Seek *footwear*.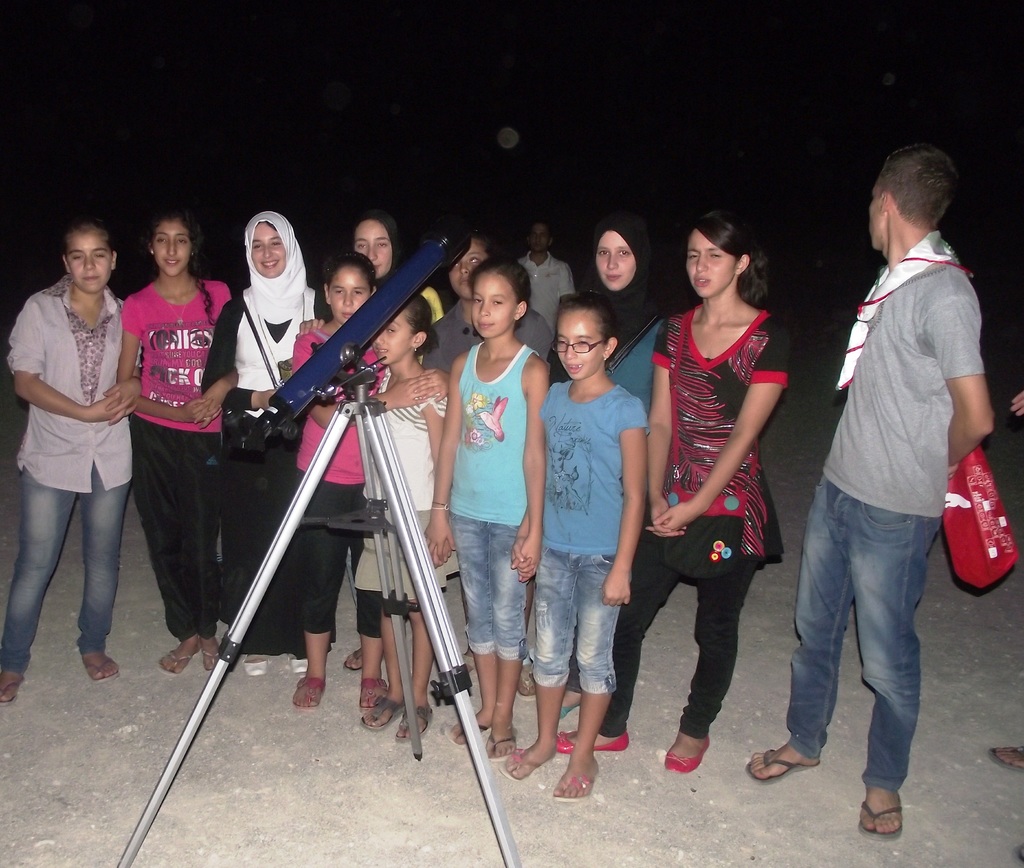
bbox(451, 714, 490, 744).
